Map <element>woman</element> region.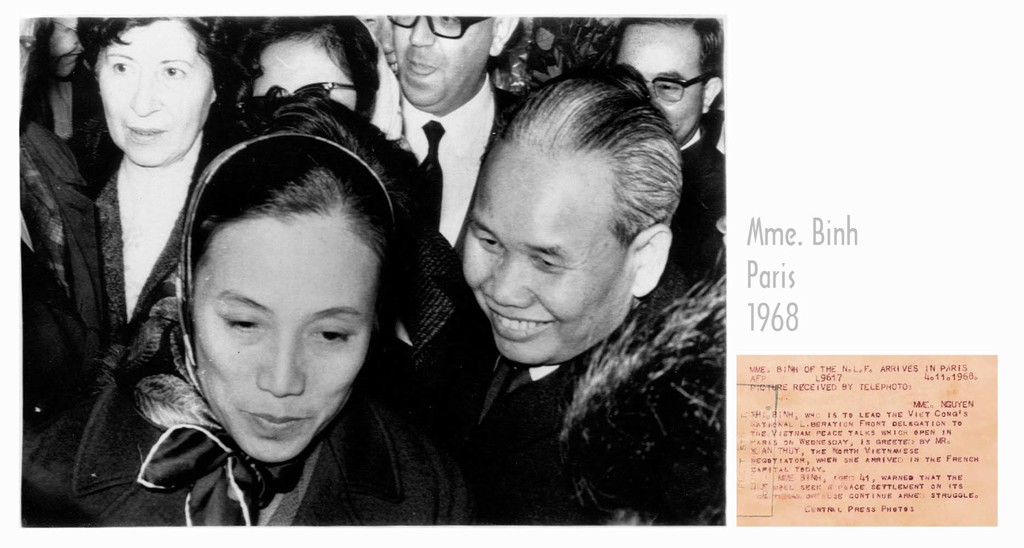
Mapped to box=[68, 69, 498, 517].
